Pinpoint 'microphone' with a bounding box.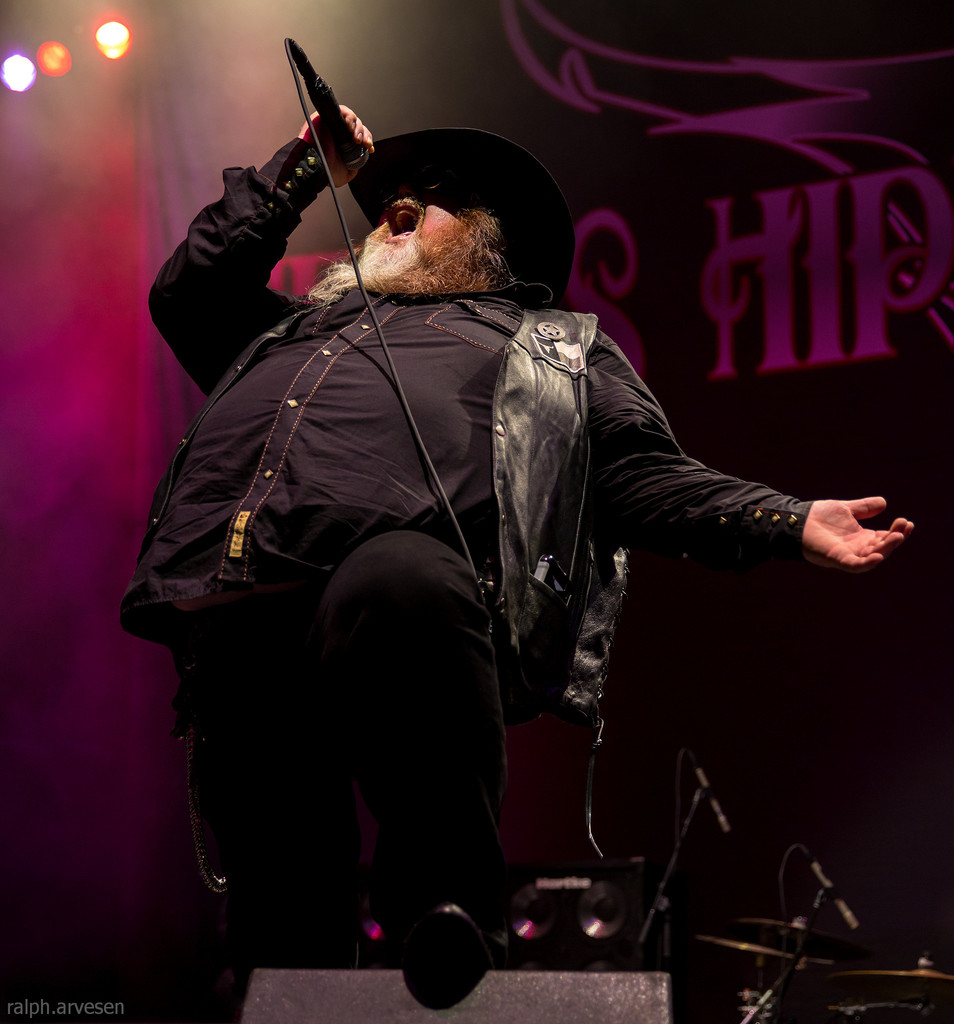
select_region(291, 44, 373, 173).
